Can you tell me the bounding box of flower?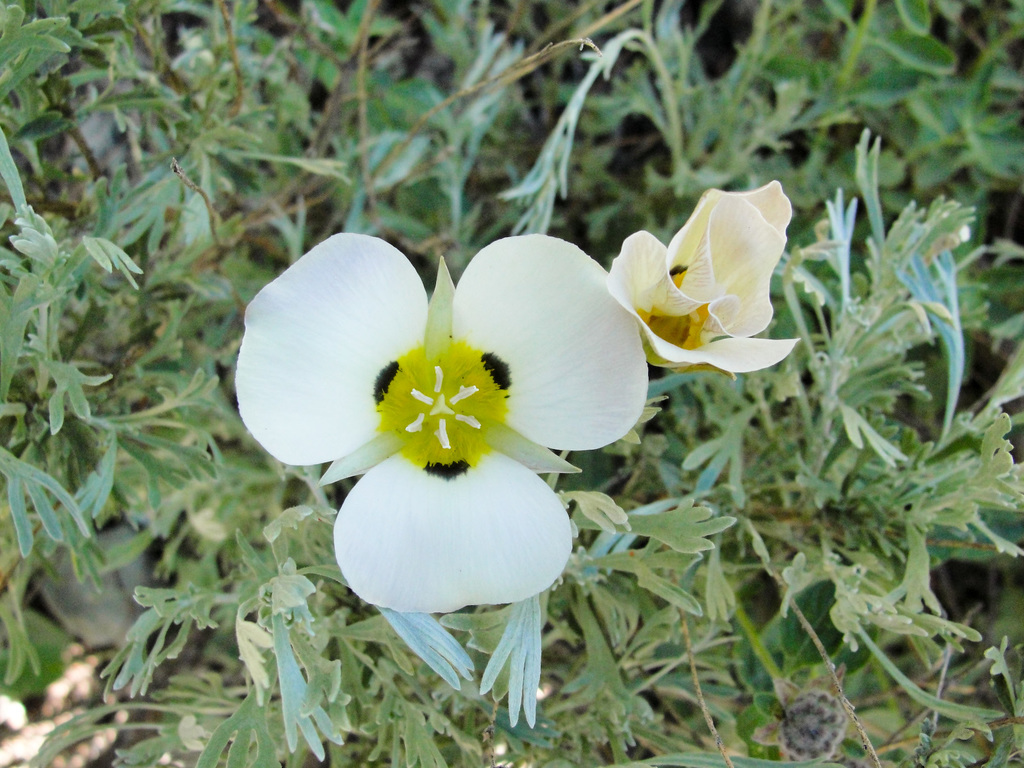
crop(237, 234, 647, 612).
